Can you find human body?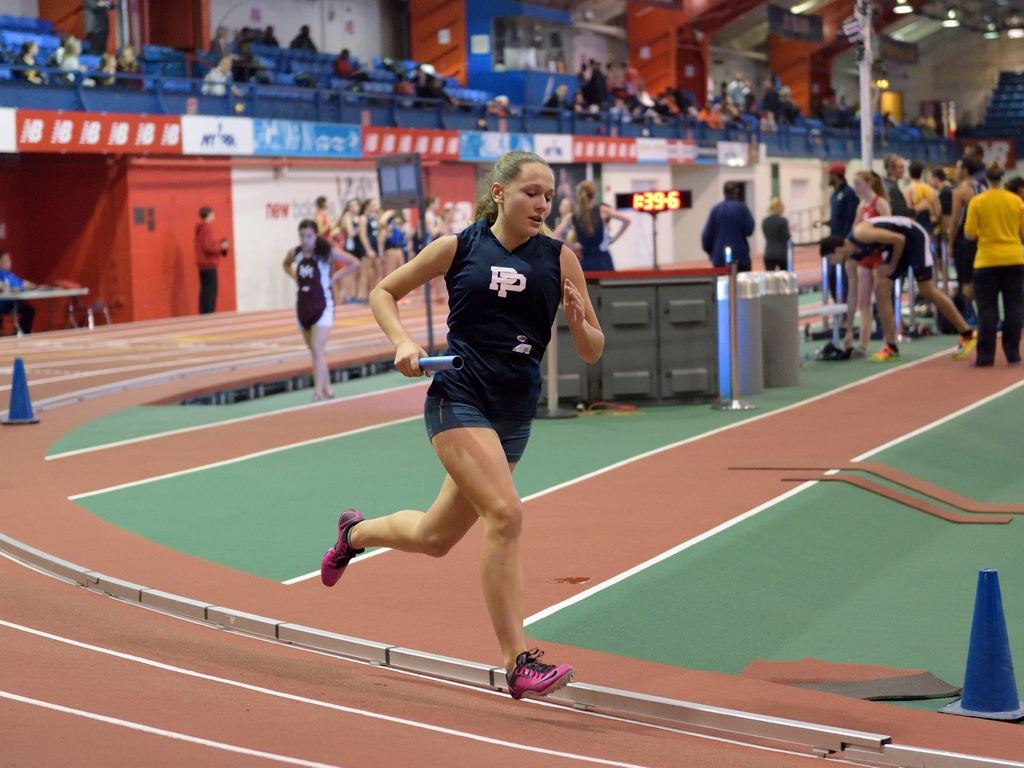
Yes, bounding box: x1=552 y1=180 x2=633 y2=271.
